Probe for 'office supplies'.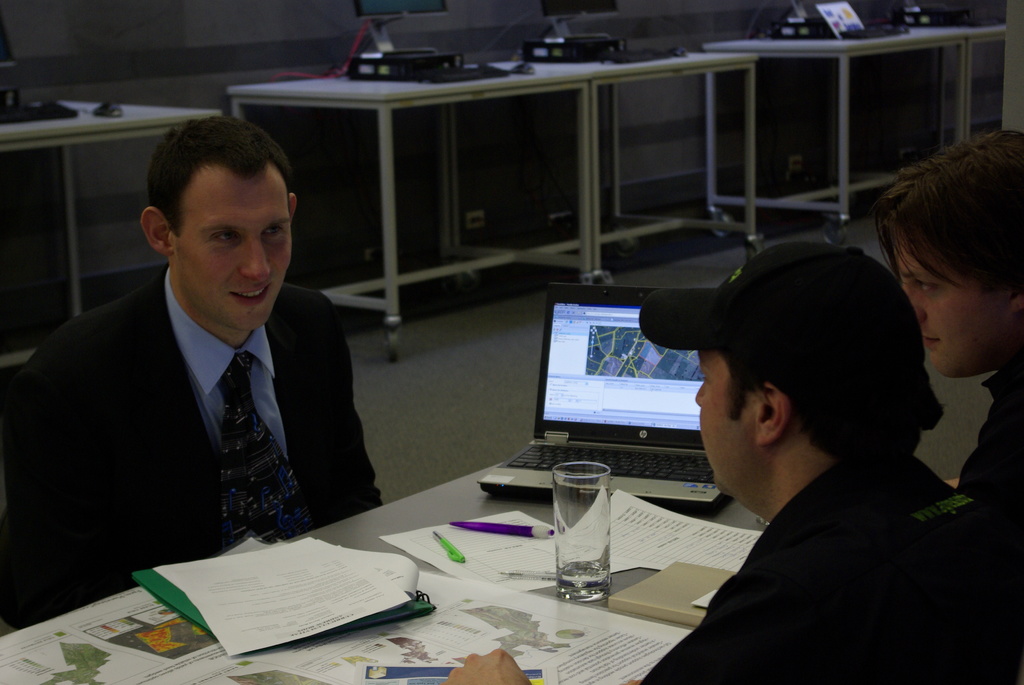
Probe result: pyautogui.locateOnScreen(348, 7, 477, 77).
